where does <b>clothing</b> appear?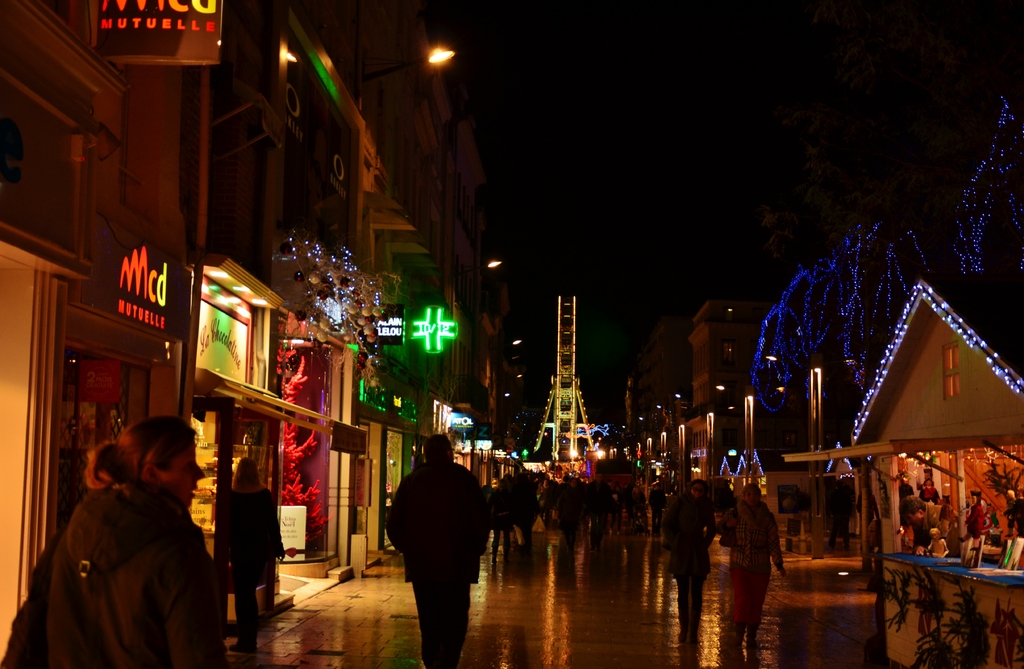
Appears at [x1=230, y1=490, x2=283, y2=621].
